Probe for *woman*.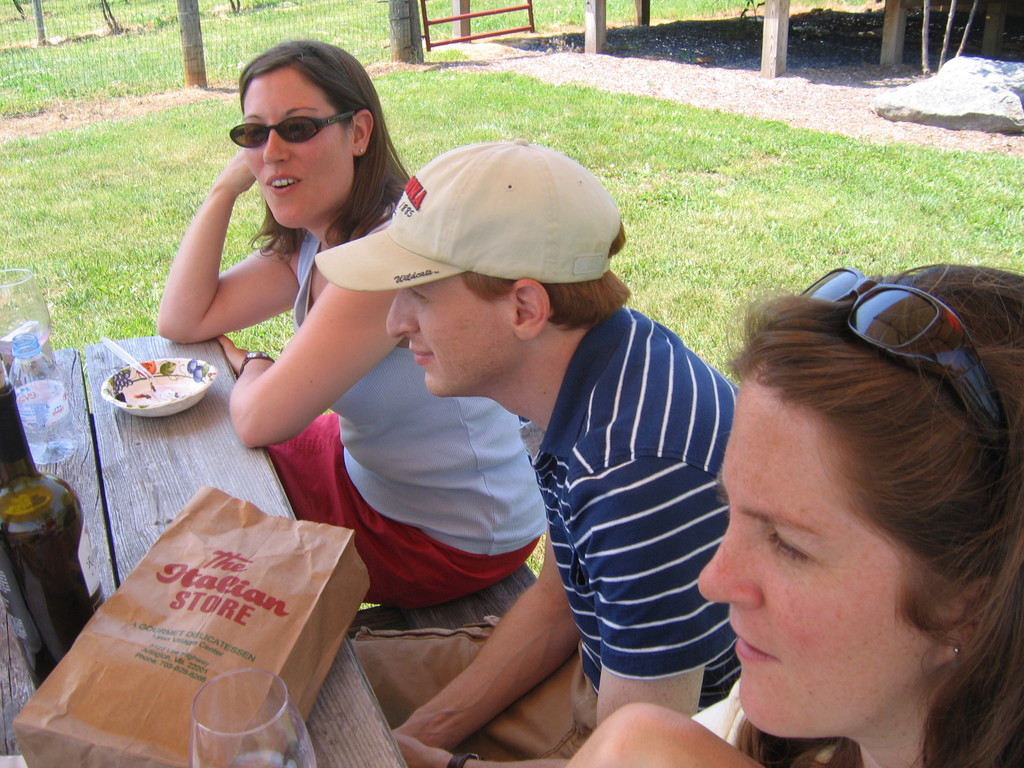
Probe result: box=[508, 254, 1023, 767].
